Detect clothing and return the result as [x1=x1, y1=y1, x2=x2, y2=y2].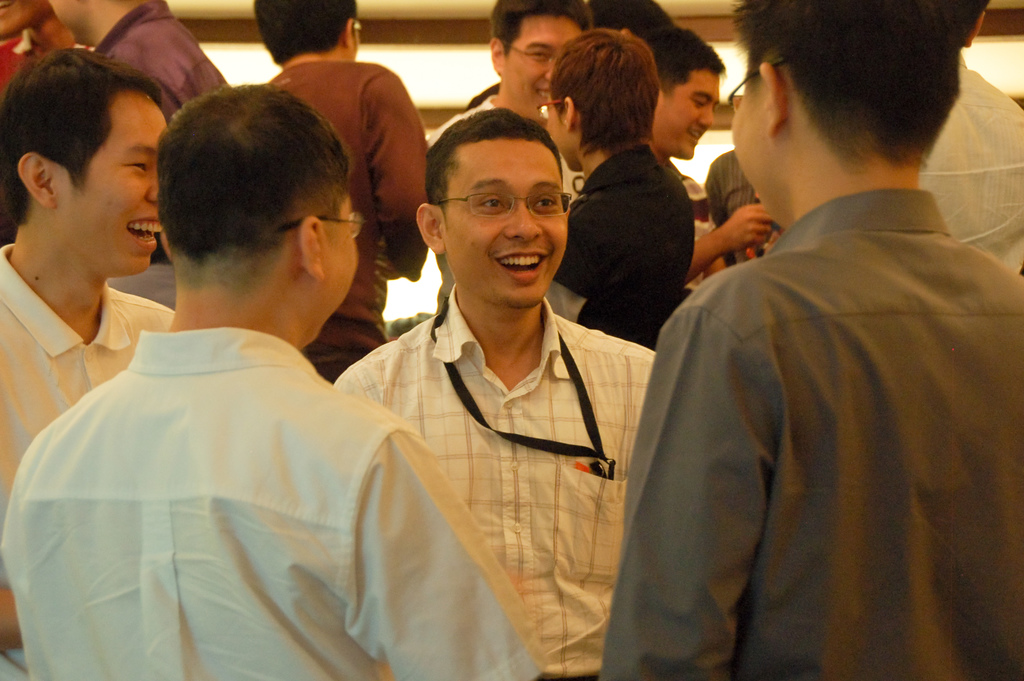
[x1=0, y1=324, x2=548, y2=680].
